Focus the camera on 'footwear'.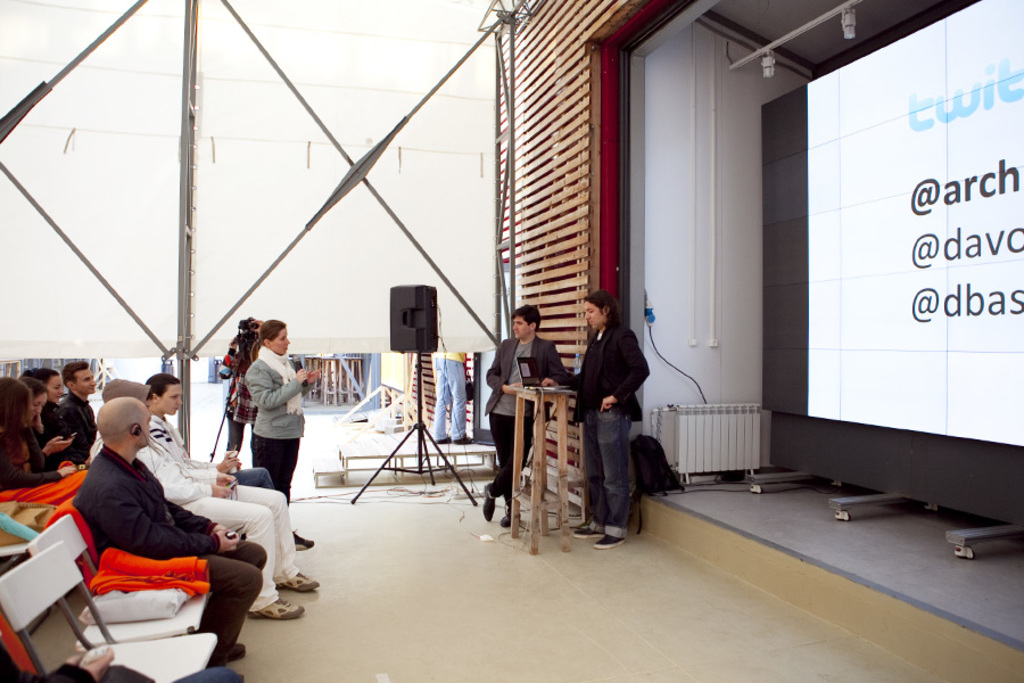
Focus region: 274,573,316,586.
